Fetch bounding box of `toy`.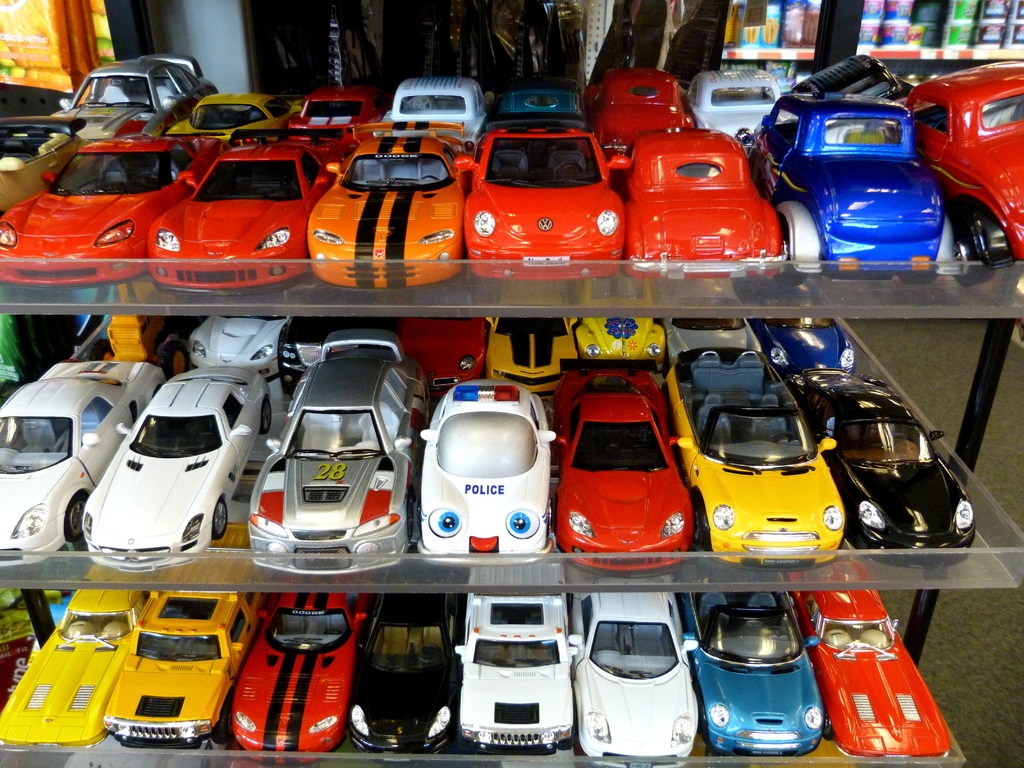
Bbox: bbox=(189, 307, 291, 389).
